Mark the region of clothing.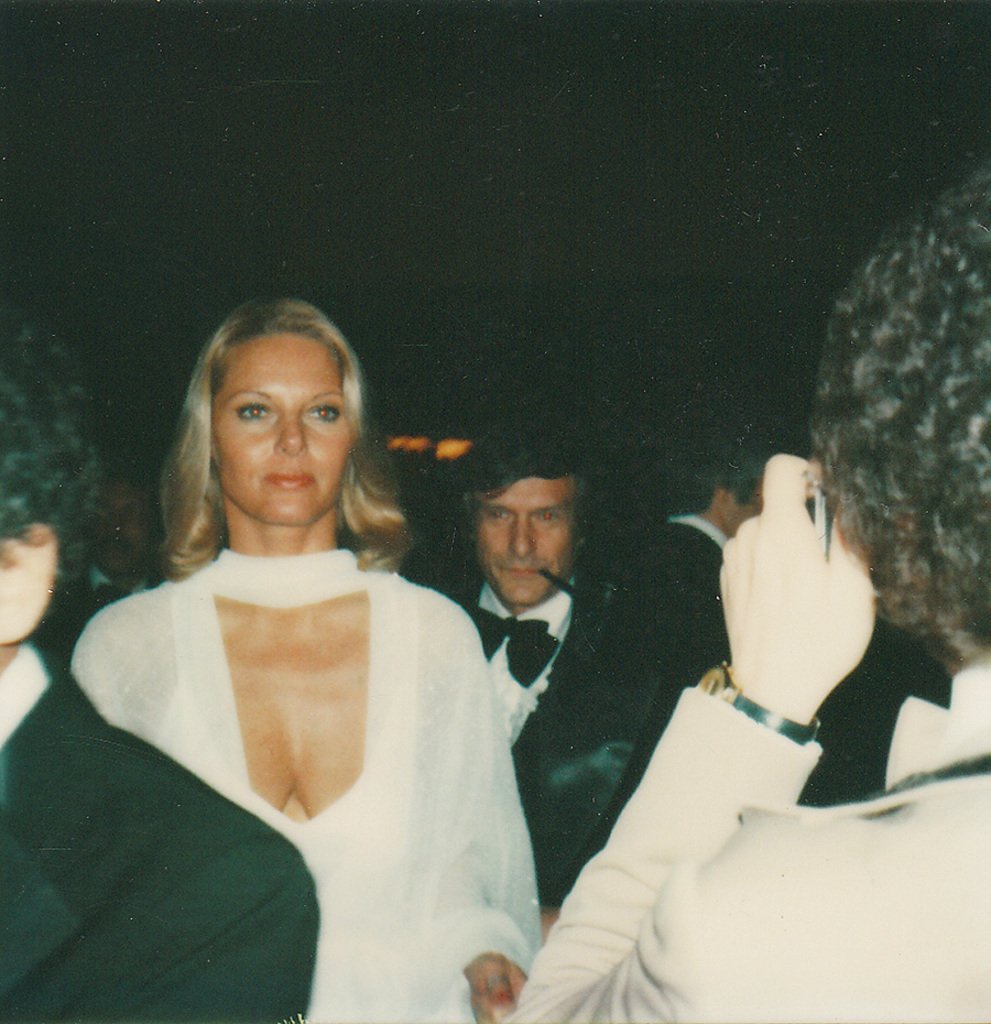
Region: 438, 570, 646, 843.
